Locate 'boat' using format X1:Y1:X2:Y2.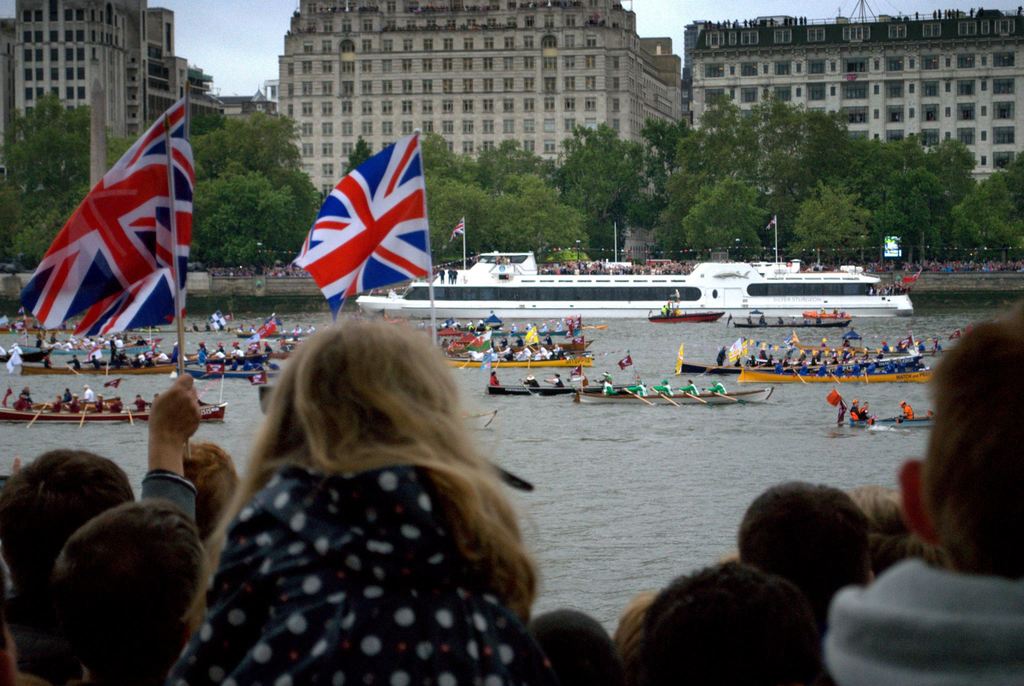
488:380:611:396.
